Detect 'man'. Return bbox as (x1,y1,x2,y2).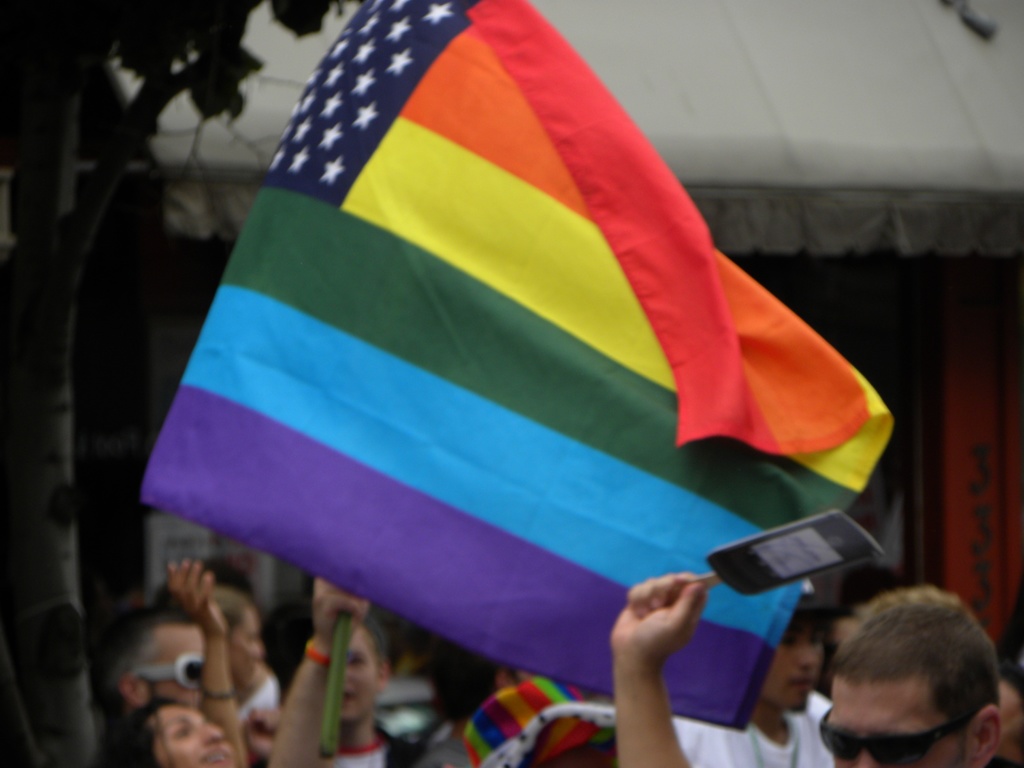
(607,566,919,767).
